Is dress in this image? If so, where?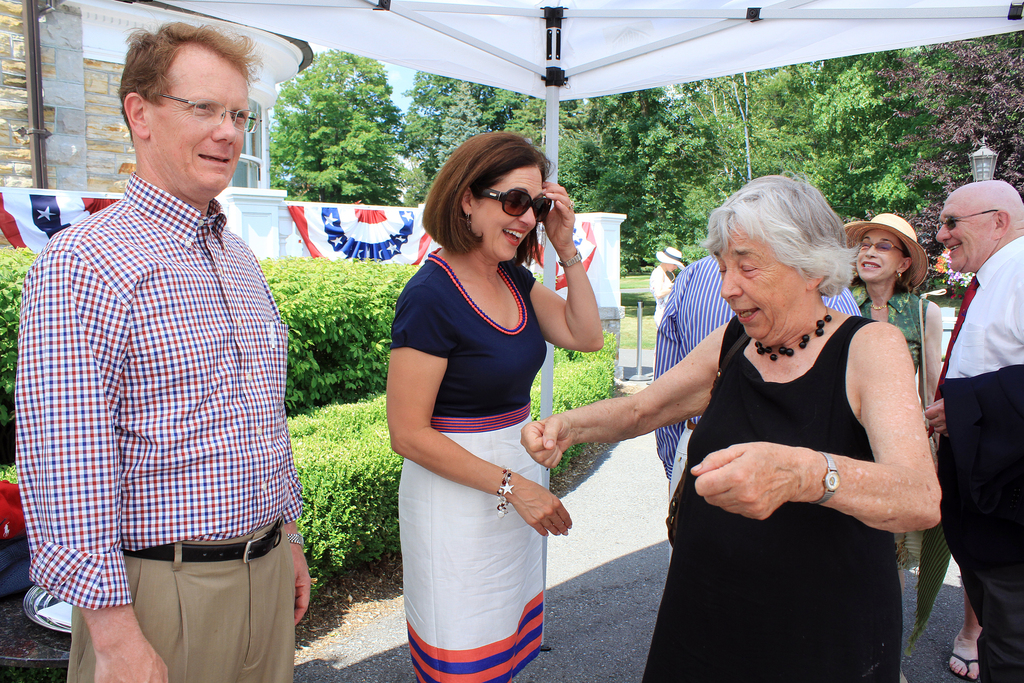
Yes, at <bbox>394, 244, 551, 680</bbox>.
